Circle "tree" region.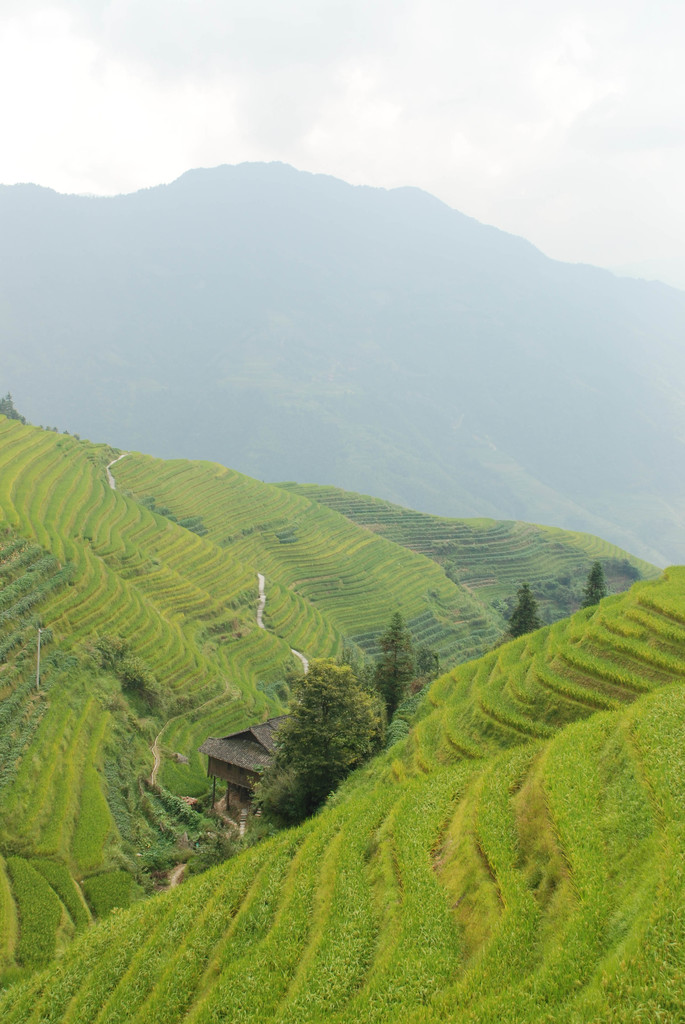
Region: <region>416, 645, 442, 680</region>.
